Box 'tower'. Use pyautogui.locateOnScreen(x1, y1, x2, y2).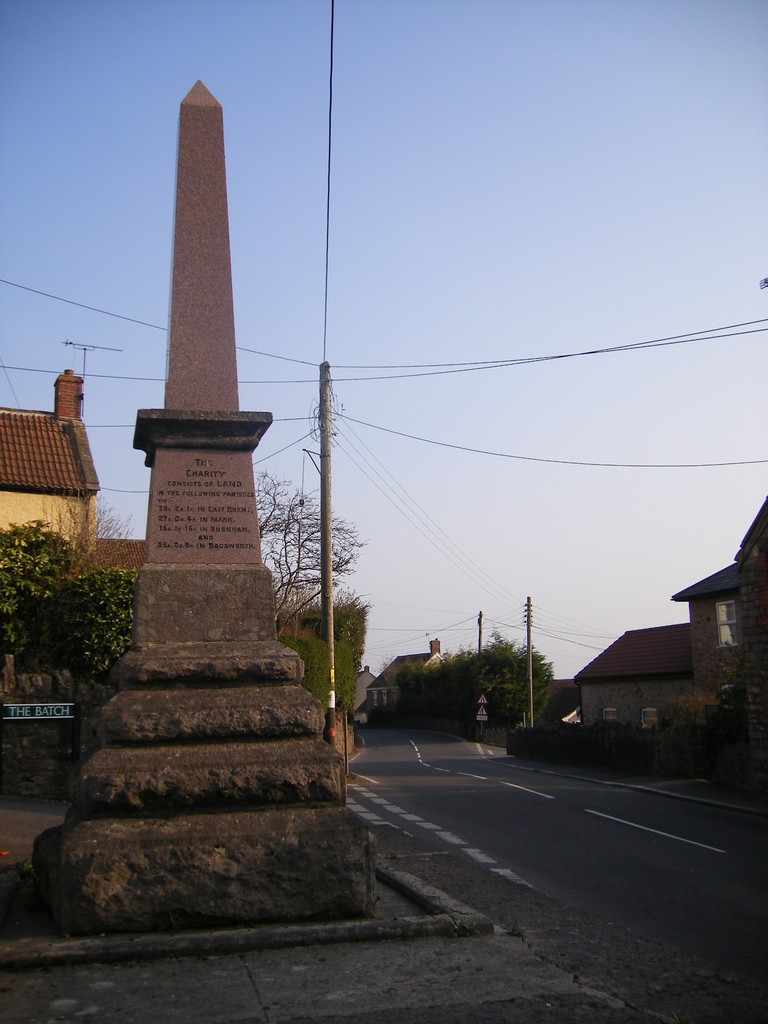
pyautogui.locateOnScreen(61, 54, 369, 875).
